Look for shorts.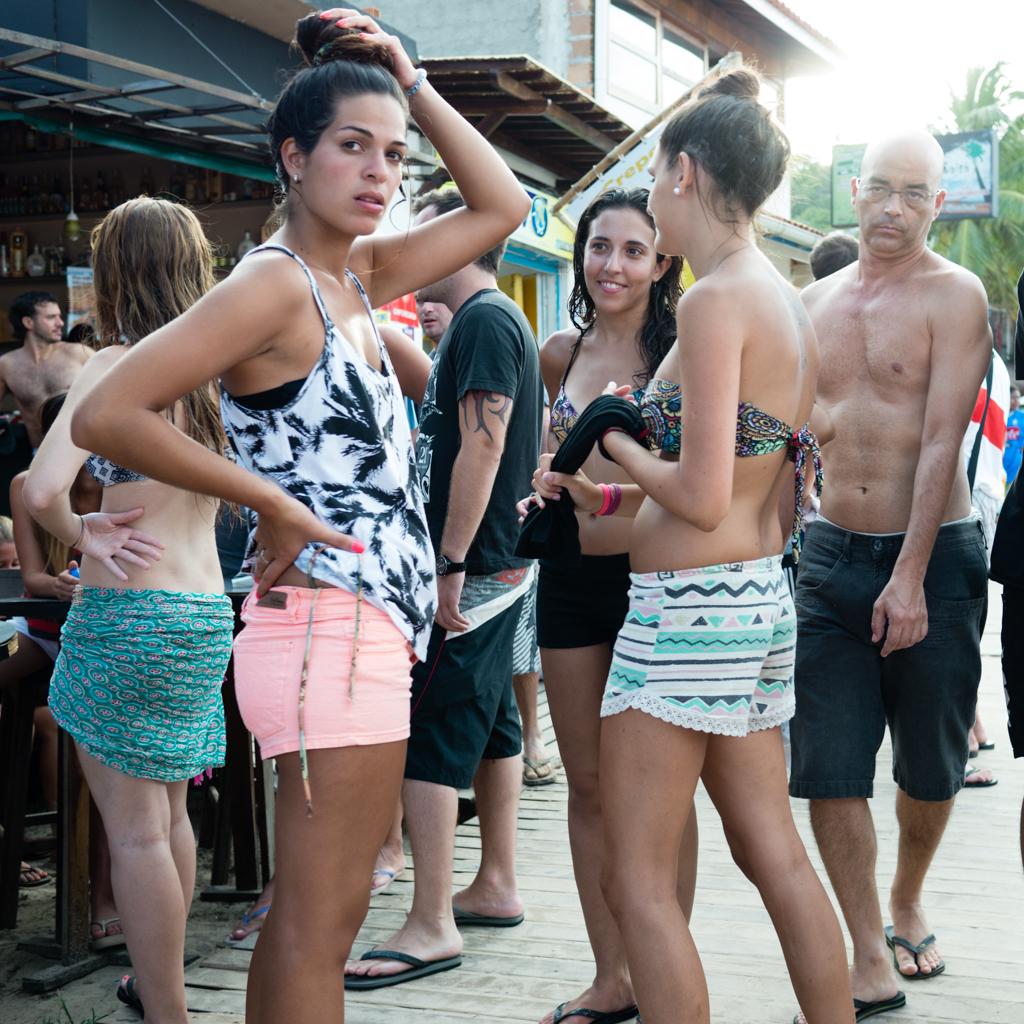
Found: rect(229, 584, 408, 767).
